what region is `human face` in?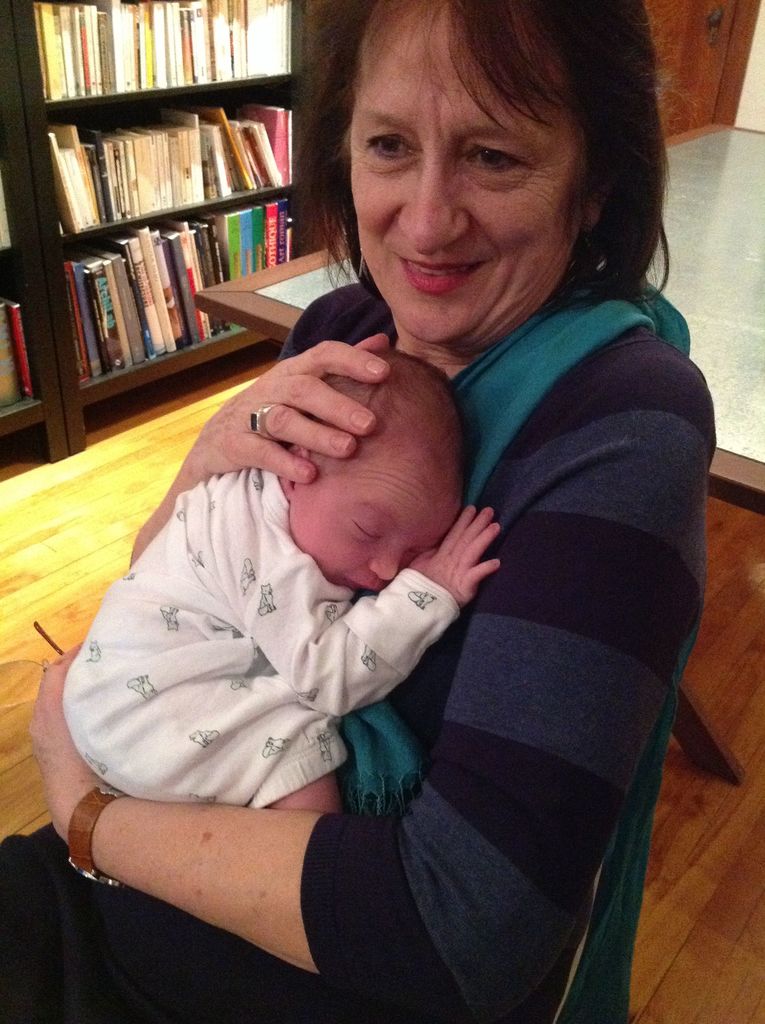
locate(287, 450, 452, 595).
